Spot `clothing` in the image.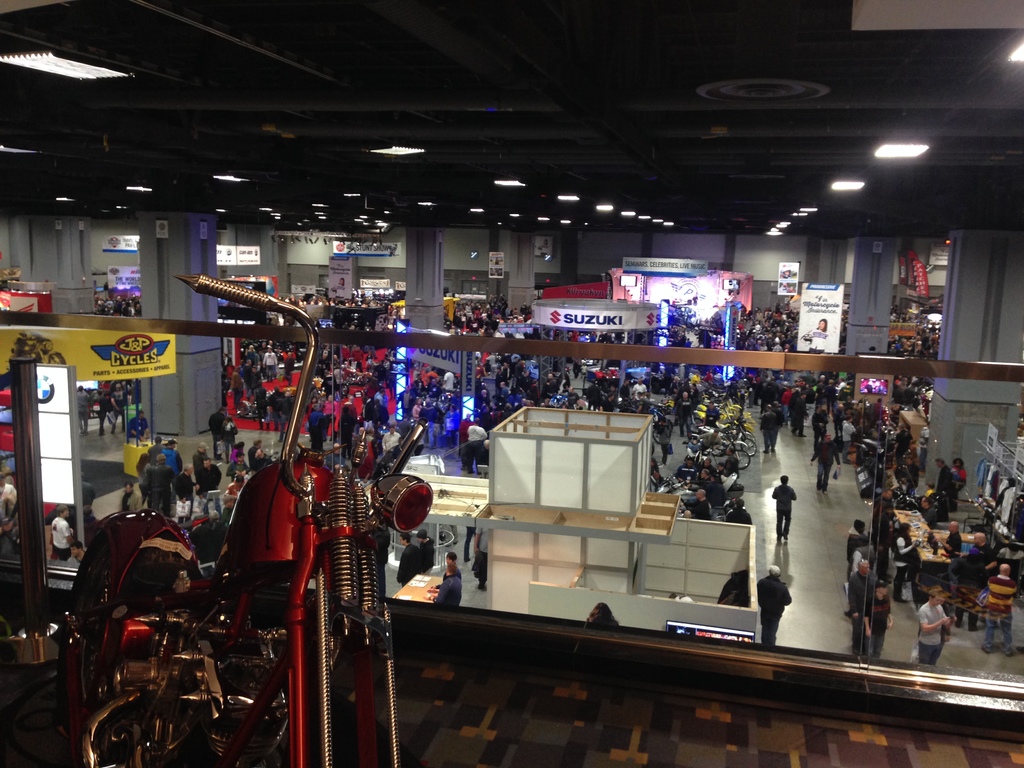
`clothing` found at bbox=[192, 452, 205, 480].
